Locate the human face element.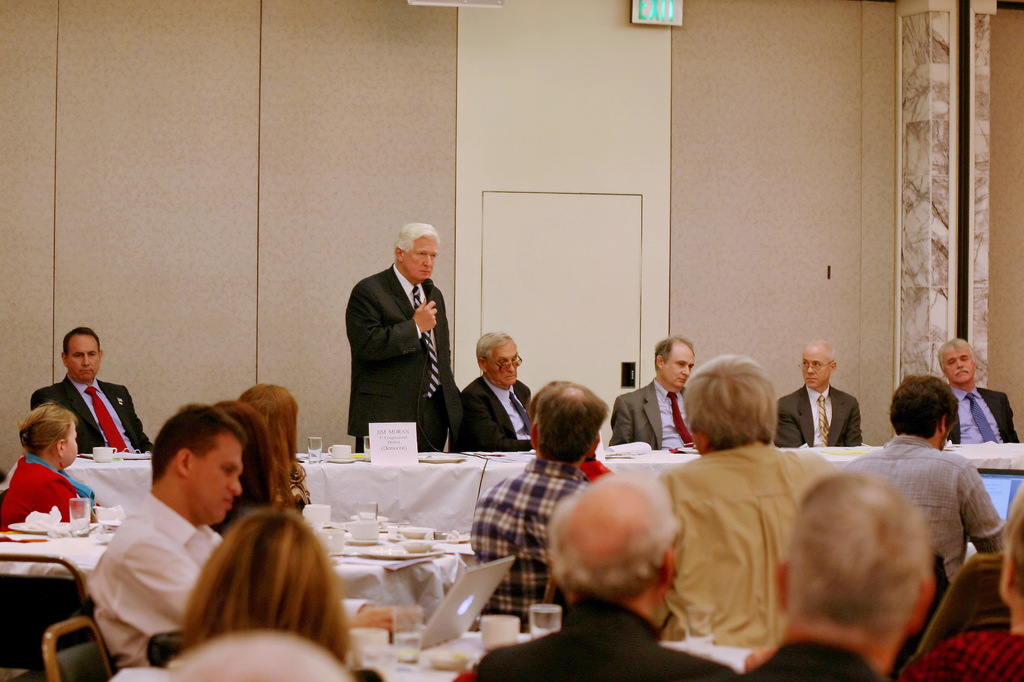
Element bbox: 487, 339, 518, 385.
